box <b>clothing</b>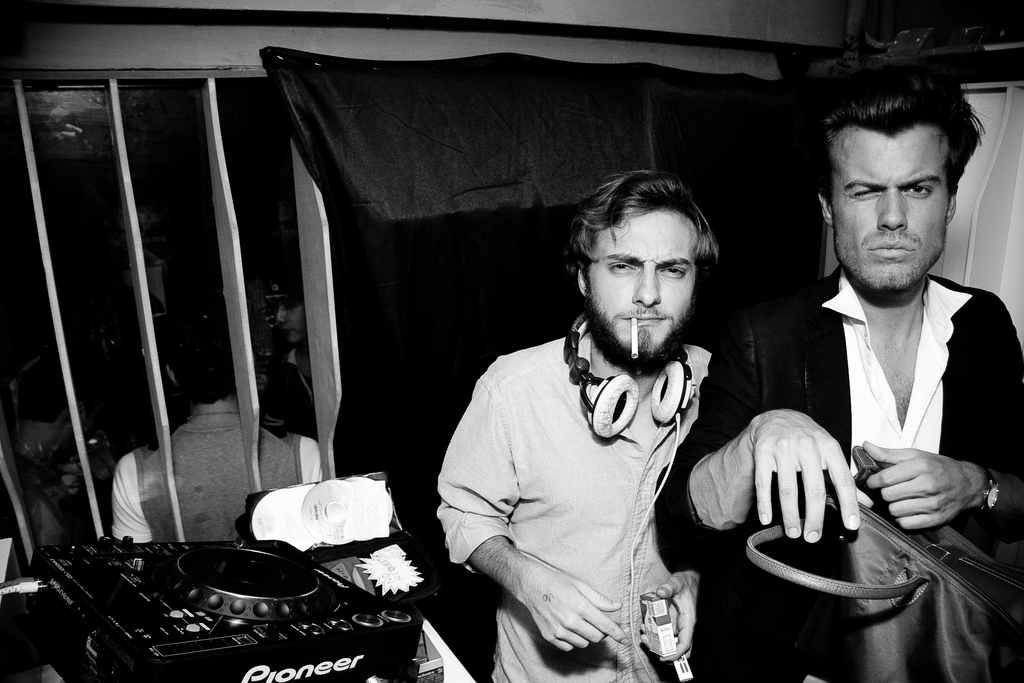
[left=439, top=320, right=716, bottom=682]
